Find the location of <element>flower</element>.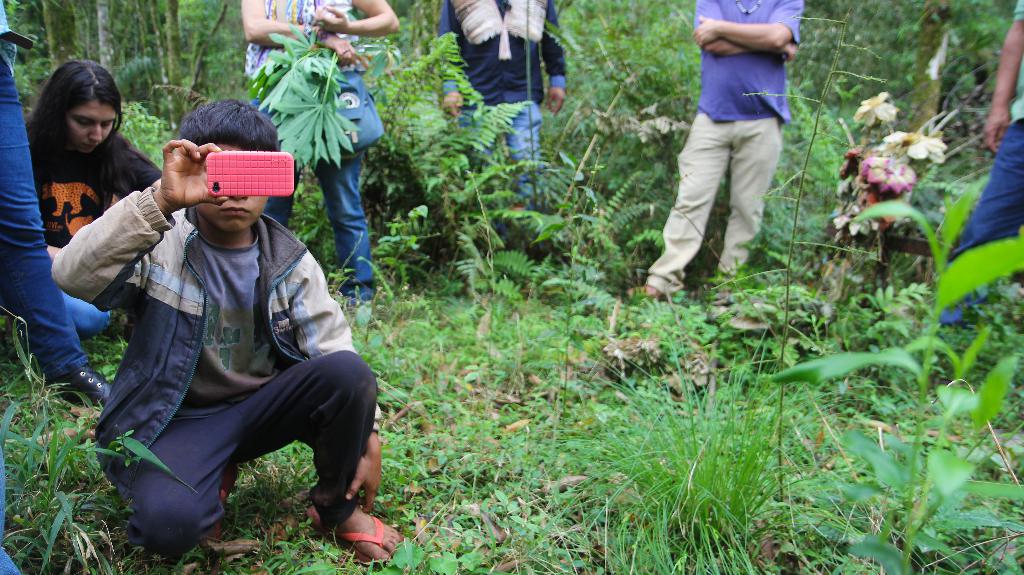
Location: <bbox>855, 93, 893, 126</bbox>.
